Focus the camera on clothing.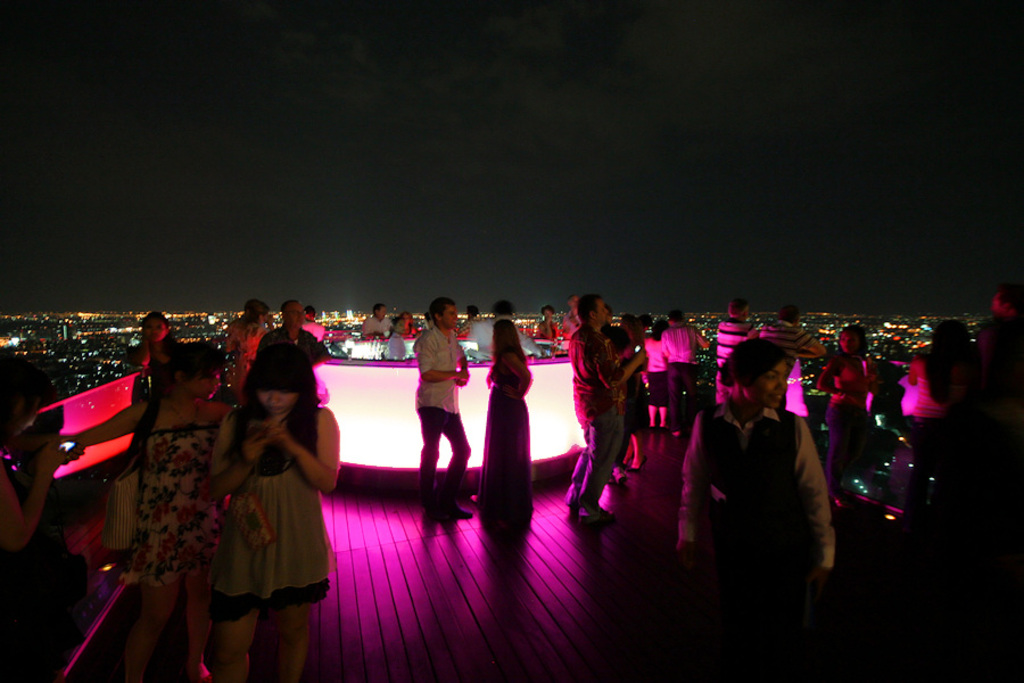
Focus region: bbox(662, 315, 711, 363).
